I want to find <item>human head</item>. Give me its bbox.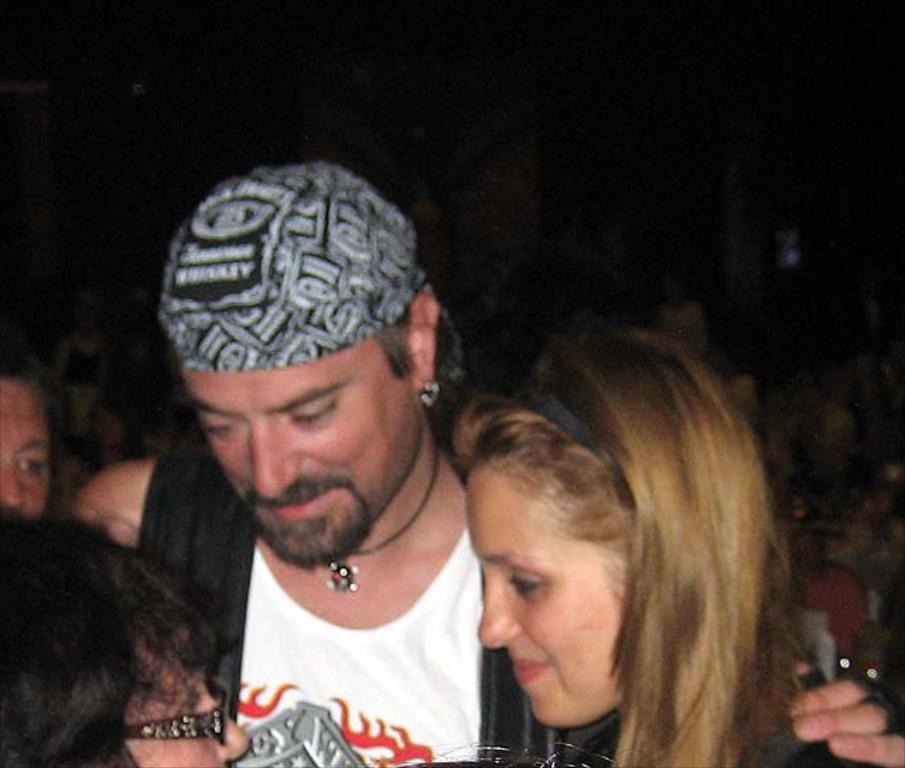
(0,356,54,518).
